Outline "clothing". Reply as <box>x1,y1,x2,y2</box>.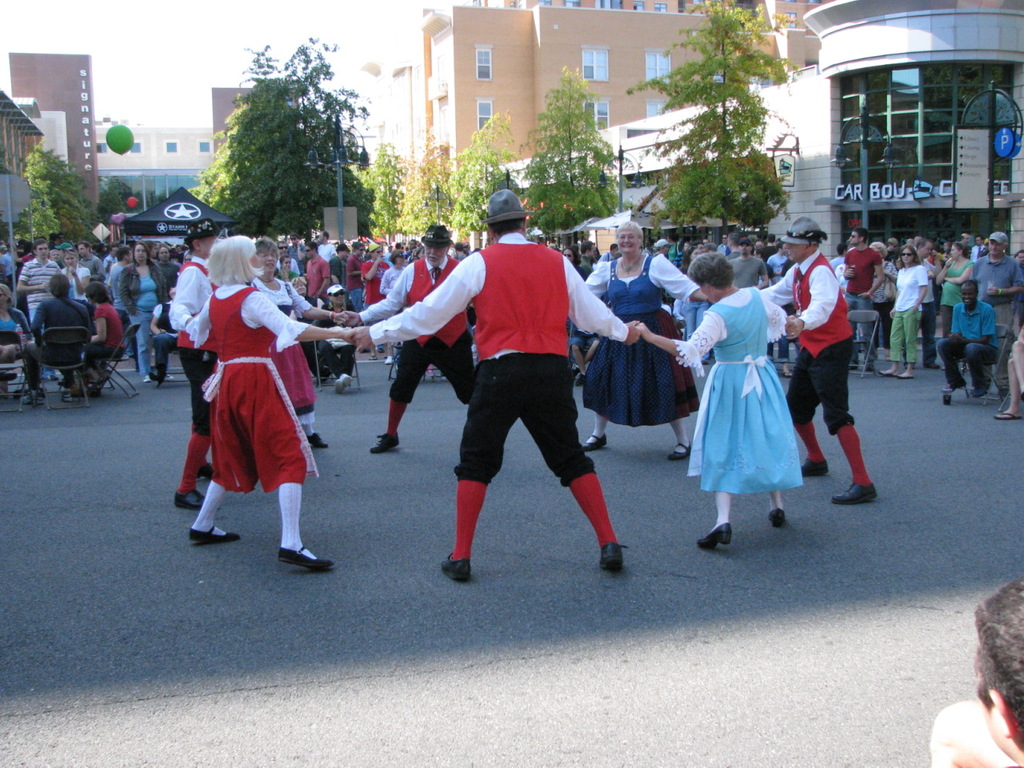
<box>720,242,728,257</box>.
